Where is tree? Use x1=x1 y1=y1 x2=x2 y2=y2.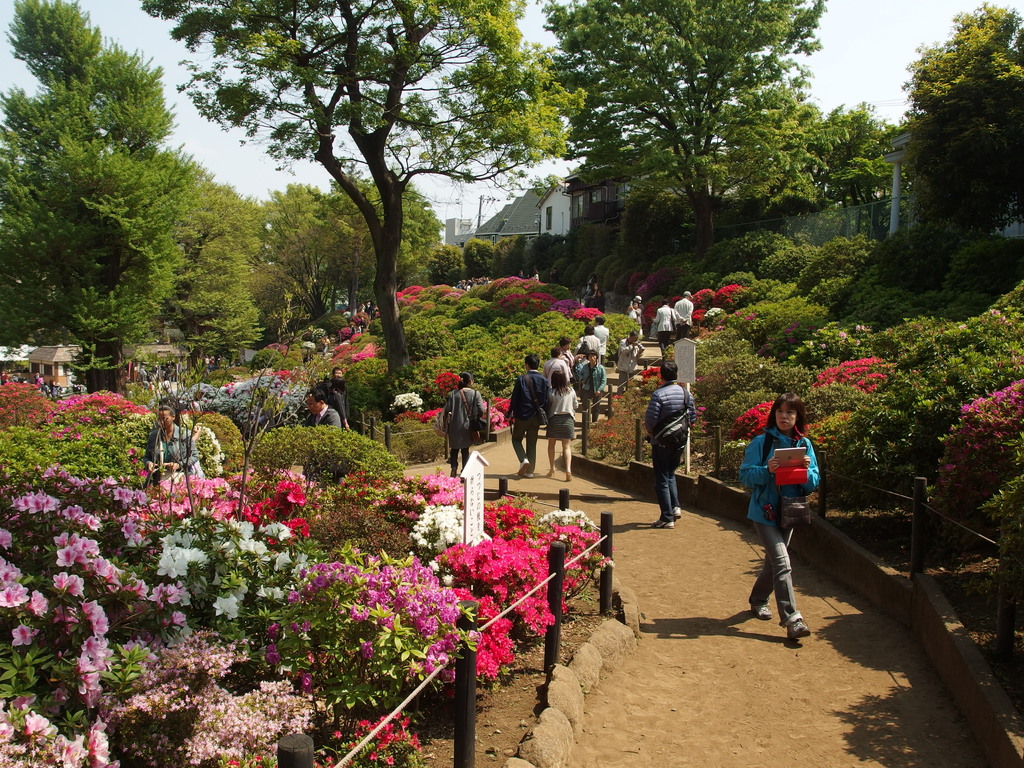
x1=148 y1=0 x2=584 y2=374.
